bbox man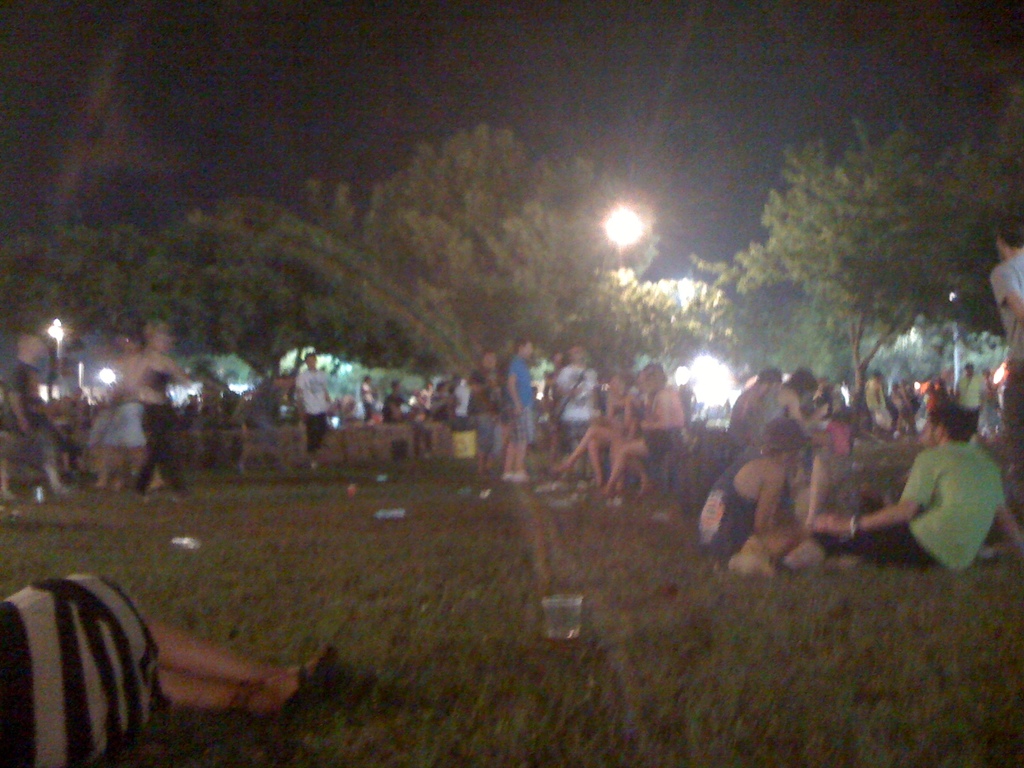
{"x1": 985, "y1": 217, "x2": 1023, "y2": 476}
